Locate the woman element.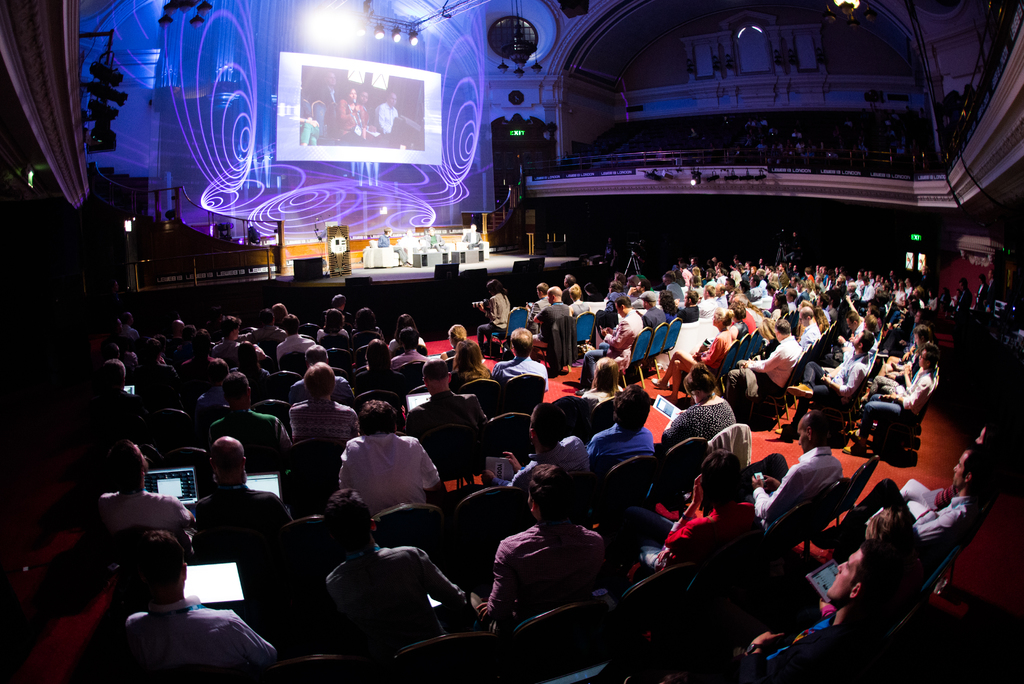
Element bbox: region(697, 302, 748, 354).
